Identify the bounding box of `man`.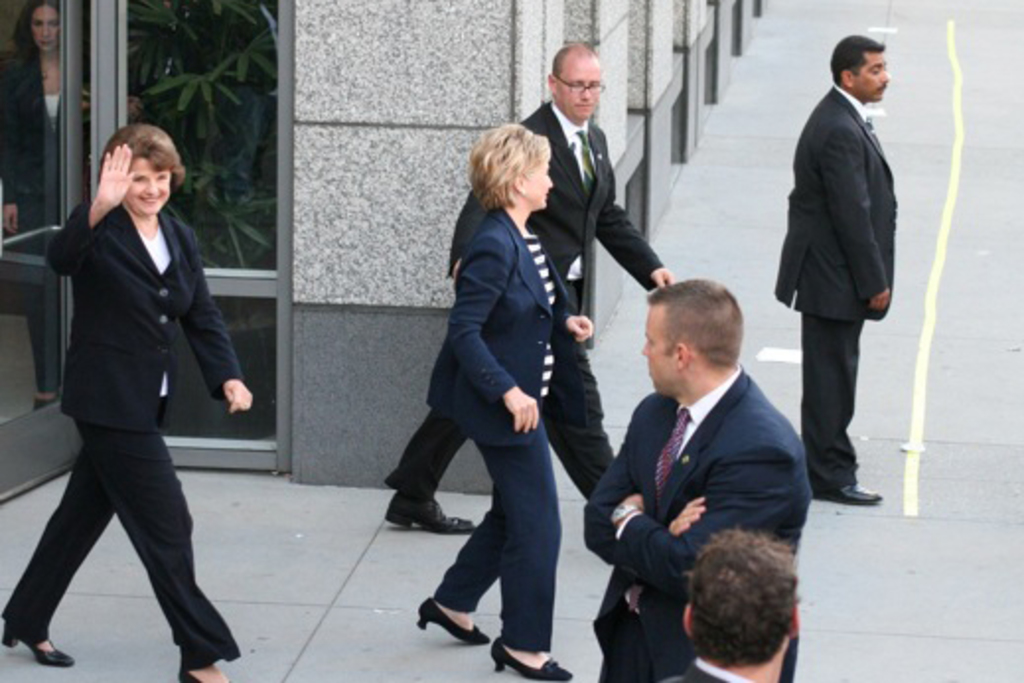
left=679, top=529, right=801, bottom=681.
